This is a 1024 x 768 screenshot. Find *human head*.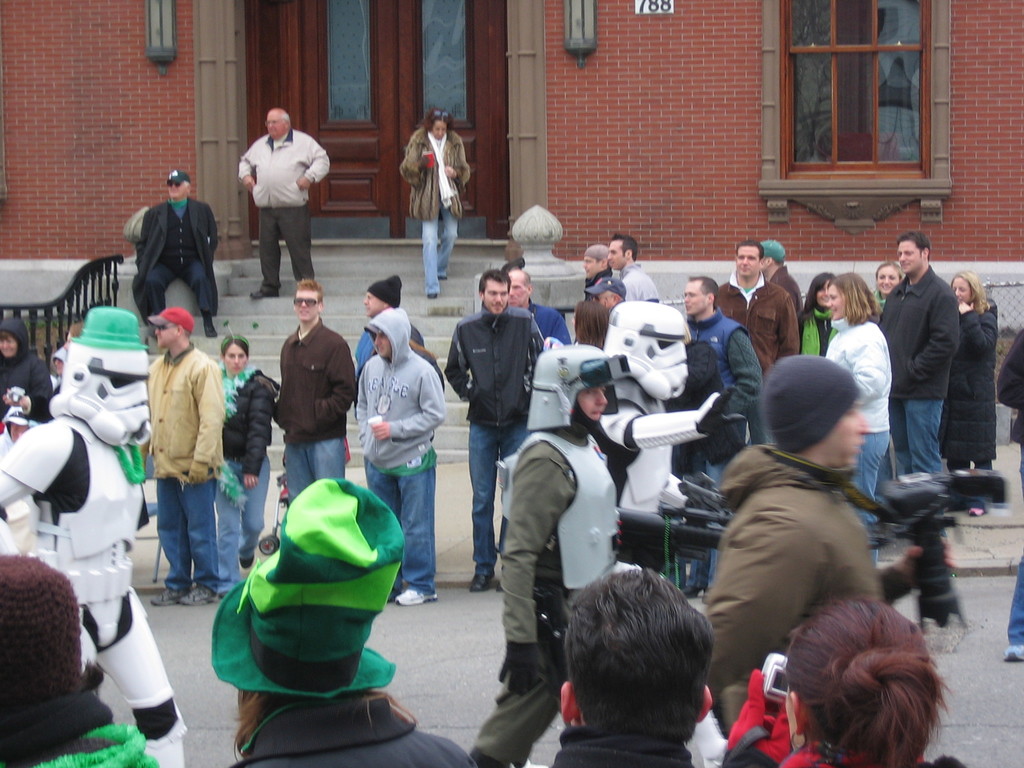
Bounding box: bbox=(579, 244, 612, 282).
